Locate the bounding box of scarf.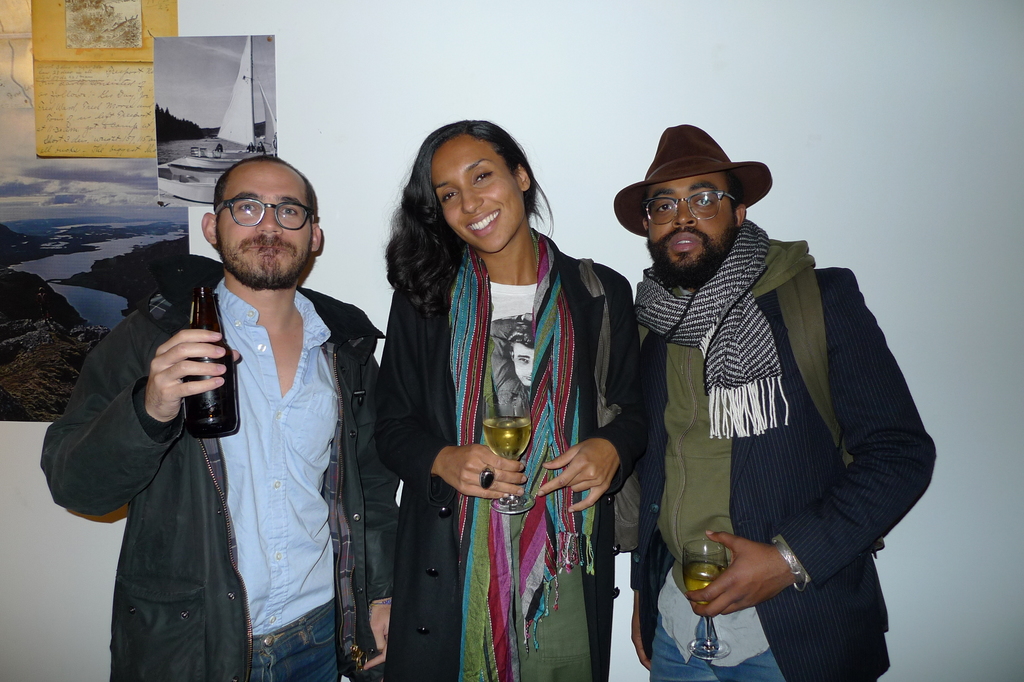
Bounding box: (x1=634, y1=218, x2=794, y2=442).
